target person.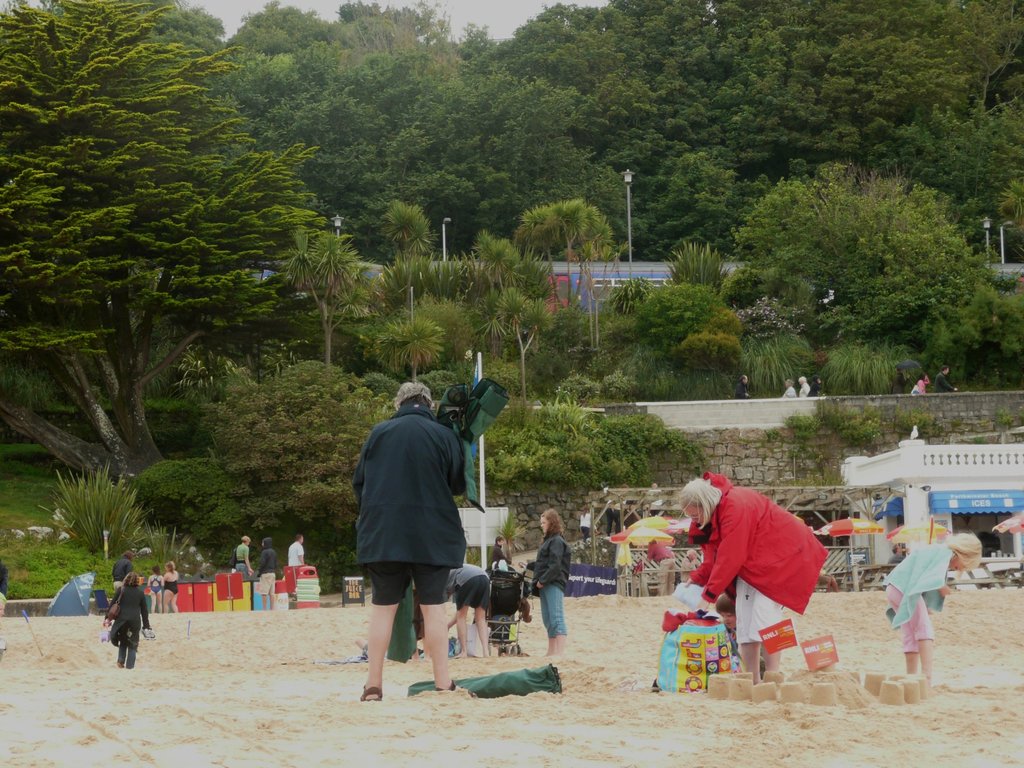
Target region: crop(673, 474, 831, 683).
